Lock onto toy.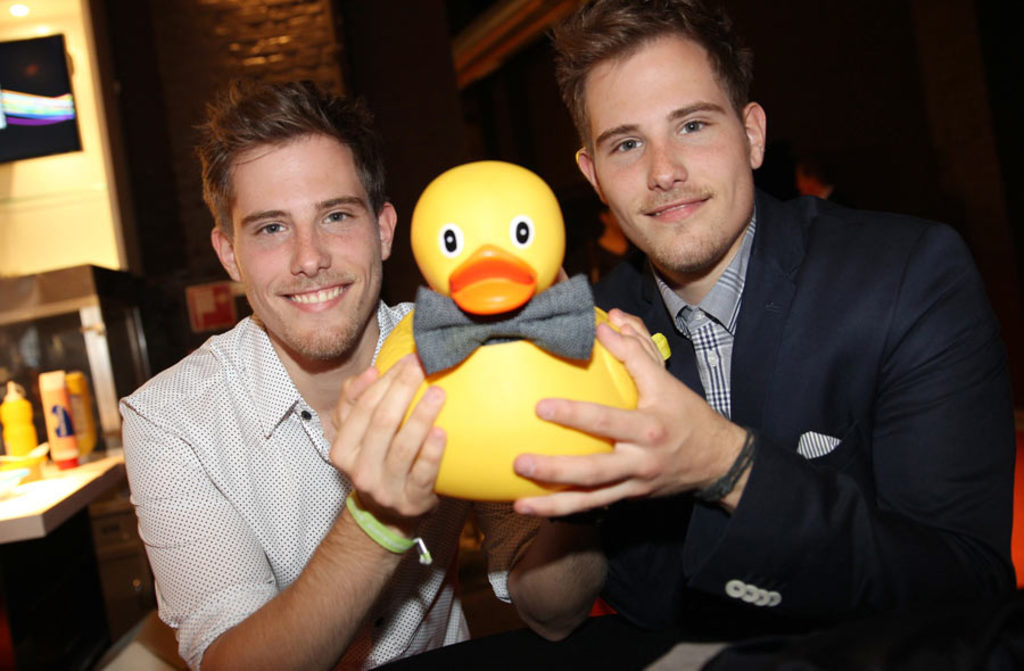
Locked: <box>375,154,670,521</box>.
